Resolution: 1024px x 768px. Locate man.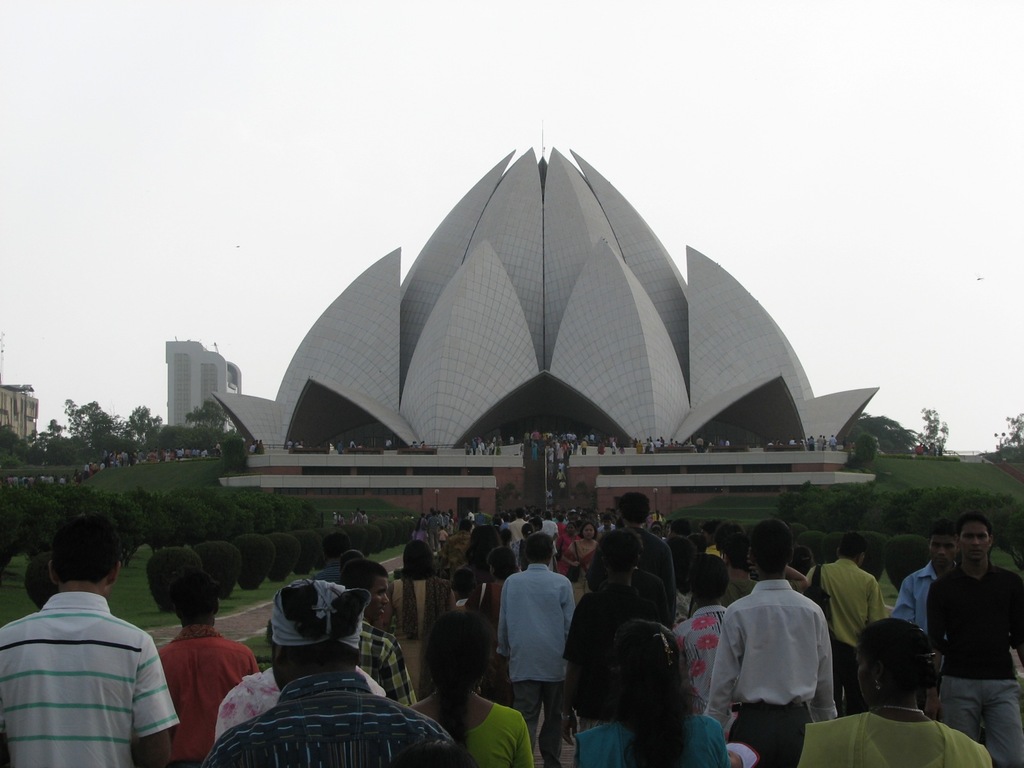
l=6, t=529, r=172, b=767.
